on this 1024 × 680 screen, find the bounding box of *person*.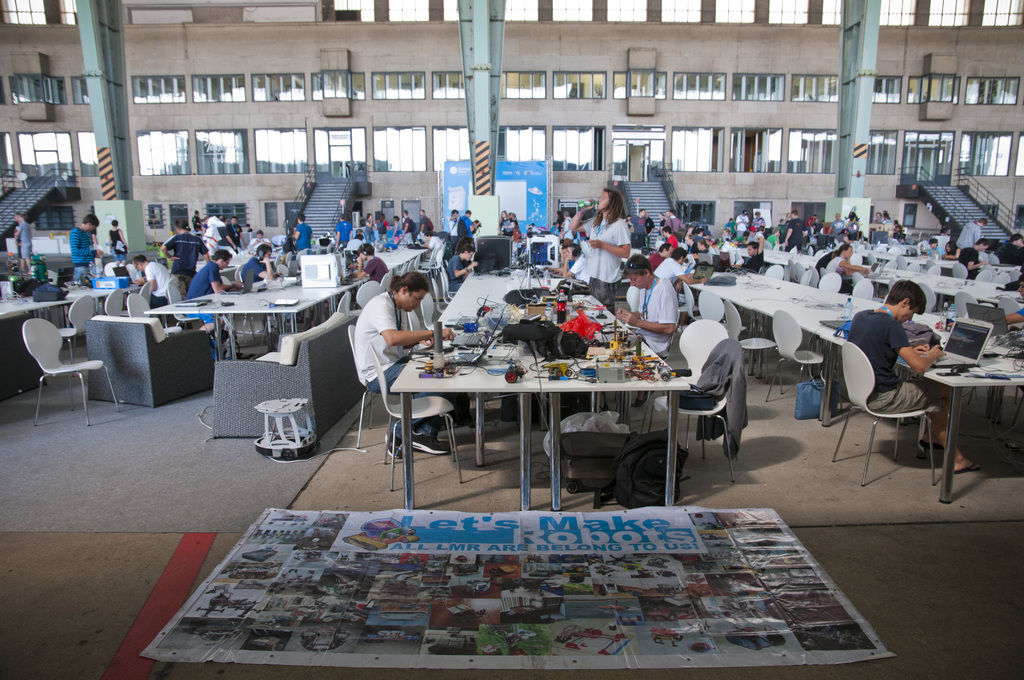
Bounding box: (left=359, top=241, right=390, bottom=291).
